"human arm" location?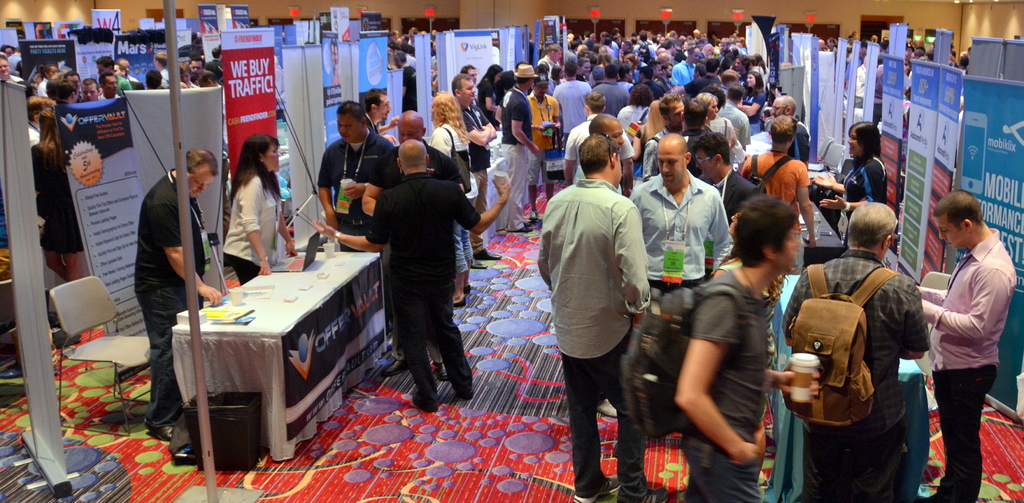
(left=783, top=270, right=812, bottom=349)
